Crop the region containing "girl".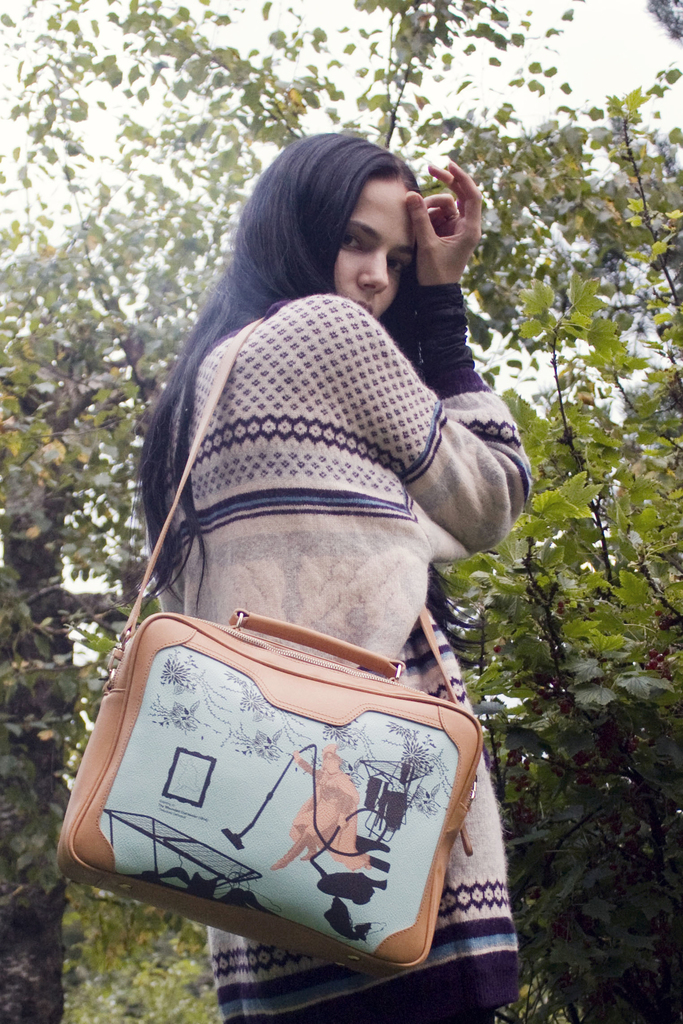
Crop region: bbox(145, 134, 537, 1023).
